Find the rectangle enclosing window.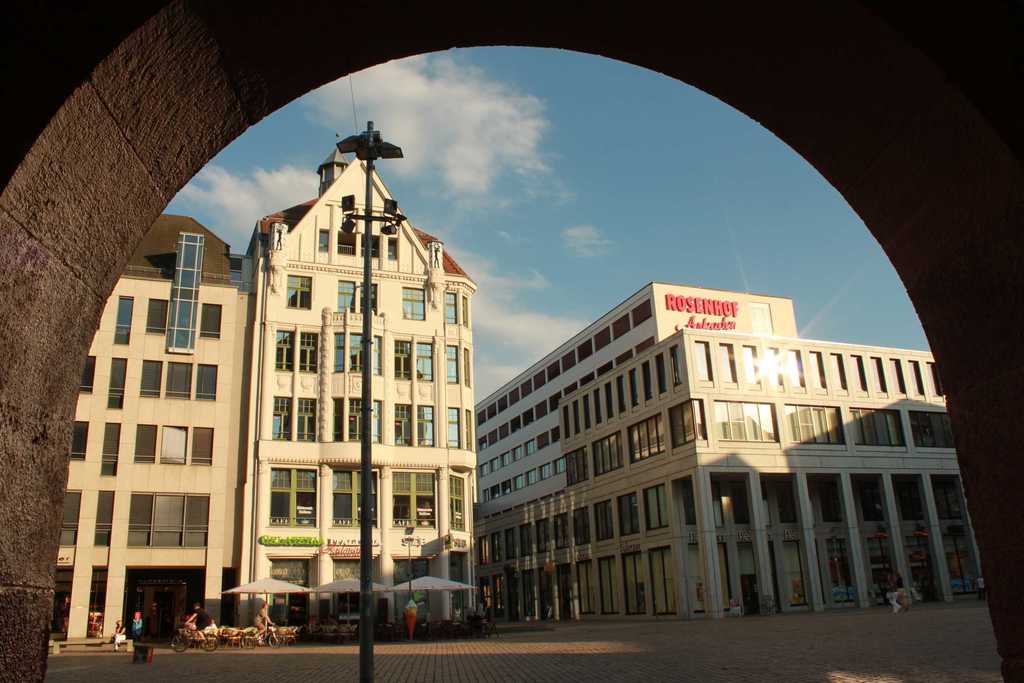
BBox(100, 419, 118, 474).
